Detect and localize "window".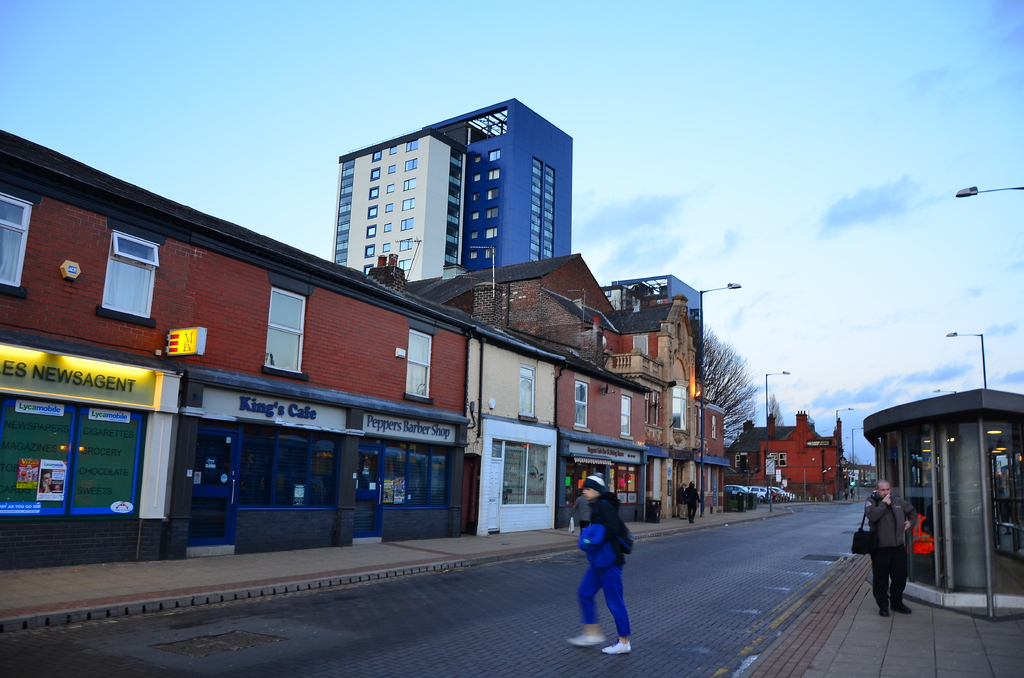
Localized at bbox(487, 207, 497, 218).
